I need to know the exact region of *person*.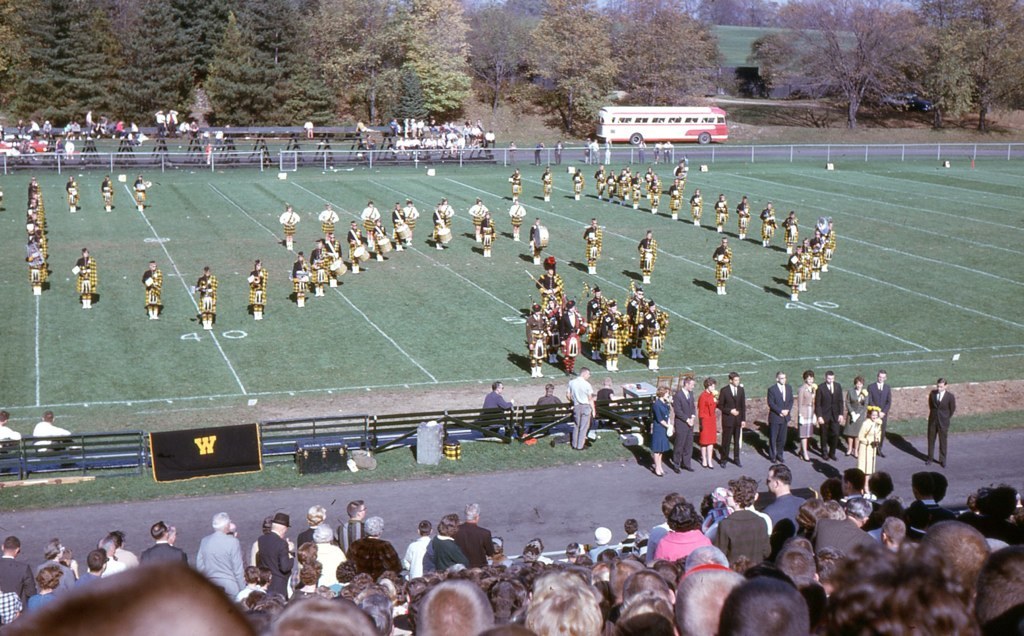
Region: (left=661, top=136, right=673, bottom=160).
